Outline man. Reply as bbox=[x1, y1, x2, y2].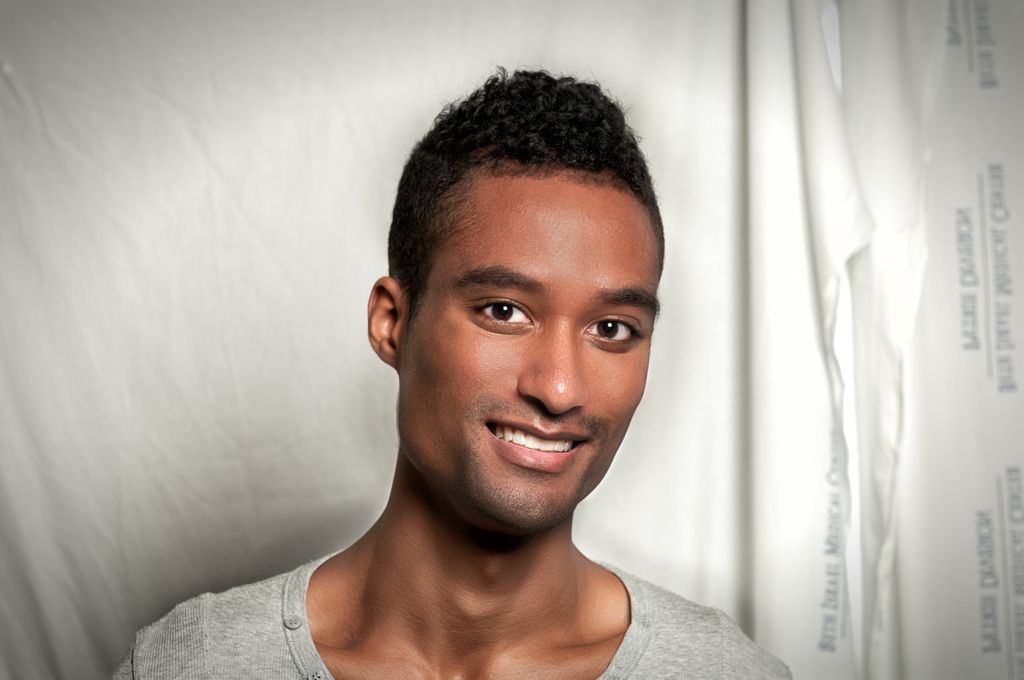
bbox=[157, 76, 794, 670].
